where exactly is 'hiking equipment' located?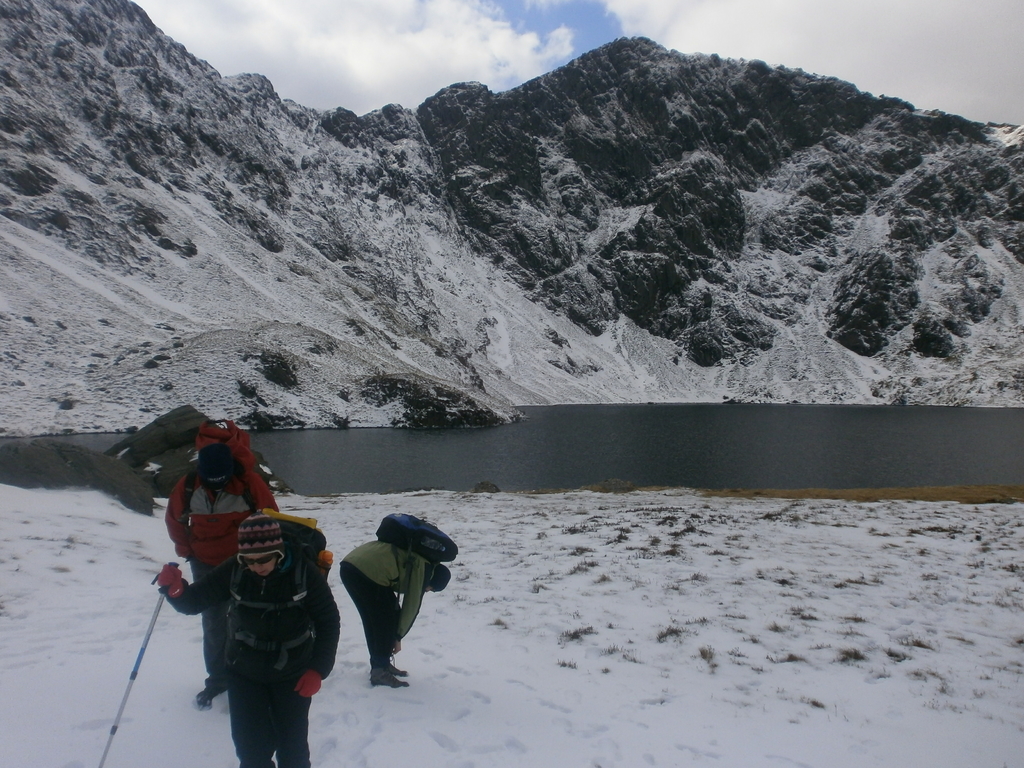
Its bounding box is 173 416 268 531.
